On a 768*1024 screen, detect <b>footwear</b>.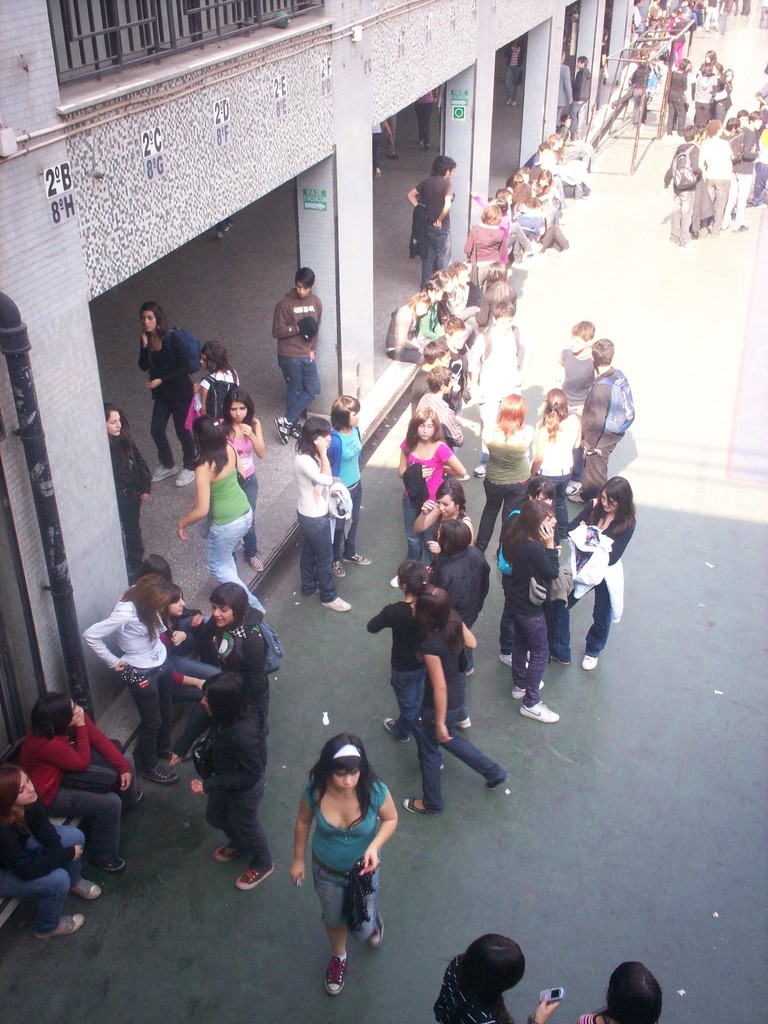
box=[71, 876, 100, 904].
